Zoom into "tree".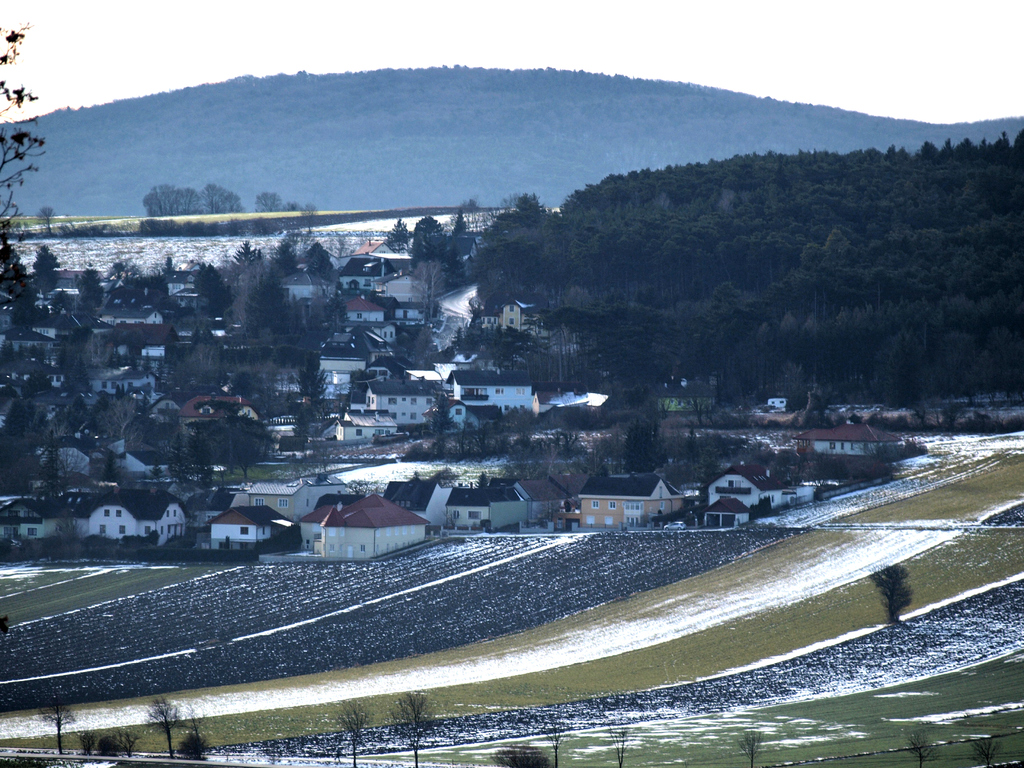
Zoom target: <bbox>0, 236, 29, 306</bbox>.
